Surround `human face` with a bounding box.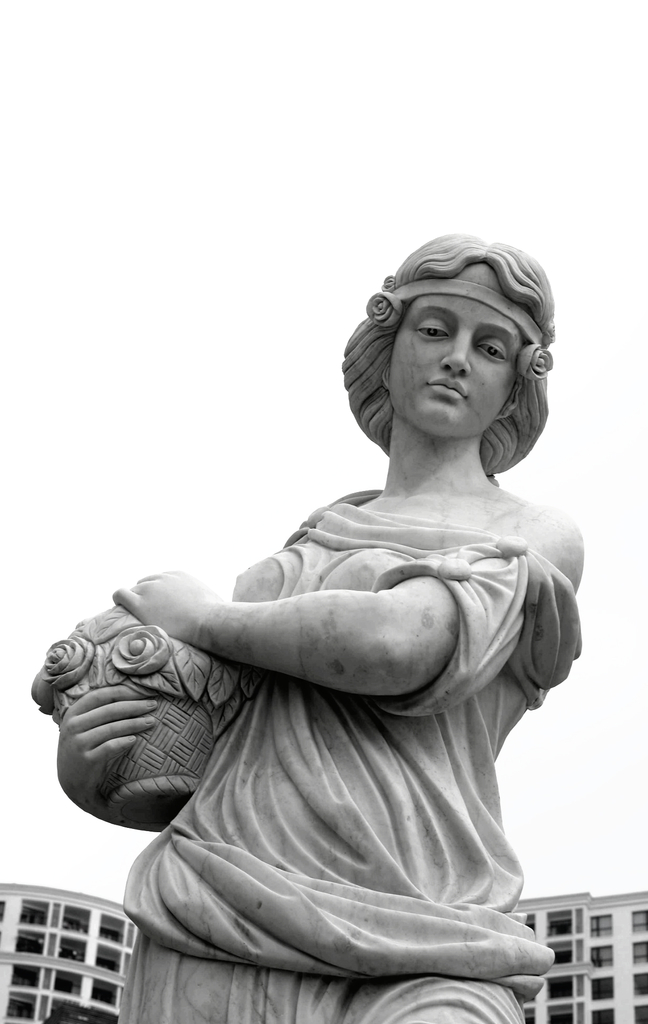
detection(387, 263, 517, 438).
